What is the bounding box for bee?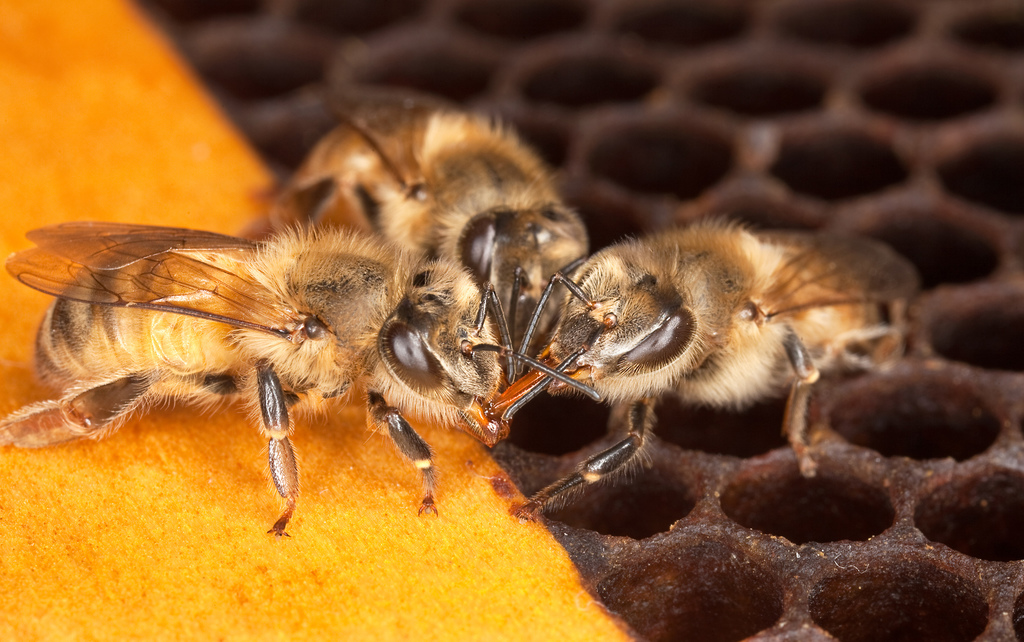
258/72/611/404.
